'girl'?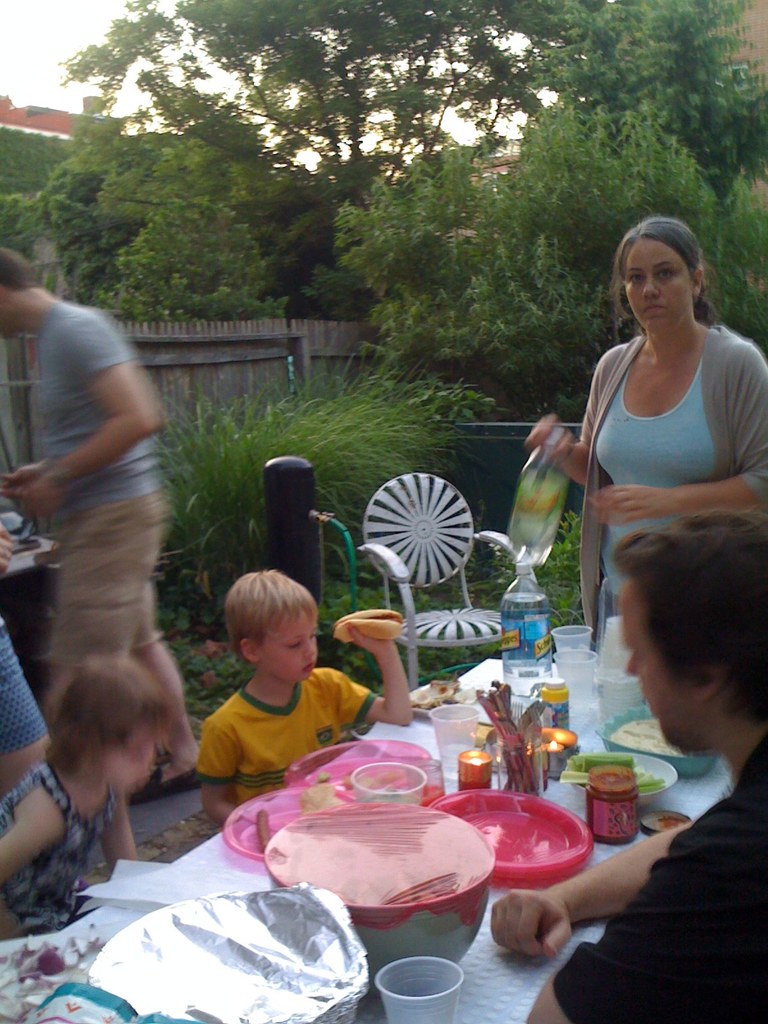
bbox=(0, 657, 178, 938)
